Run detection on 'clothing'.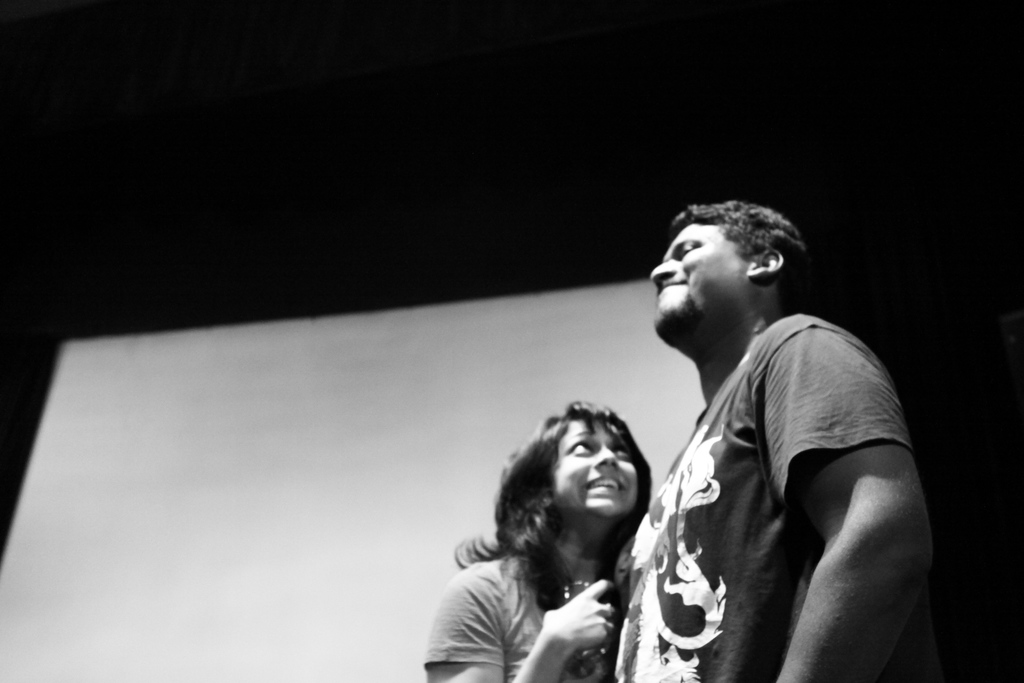
Result: 621, 277, 933, 662.
